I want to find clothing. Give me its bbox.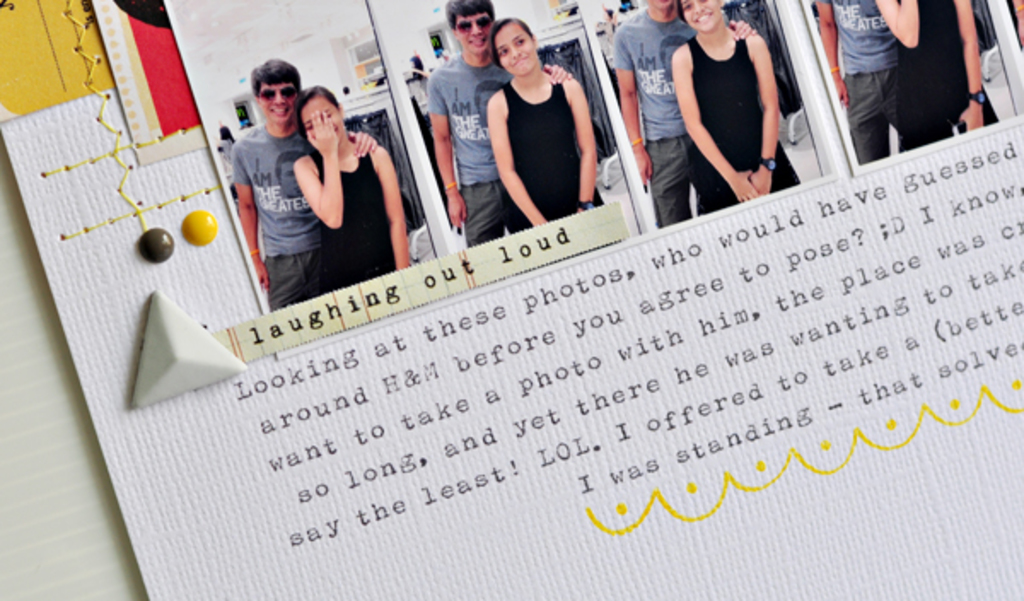
bbox=(693, 38, 799, 210).
